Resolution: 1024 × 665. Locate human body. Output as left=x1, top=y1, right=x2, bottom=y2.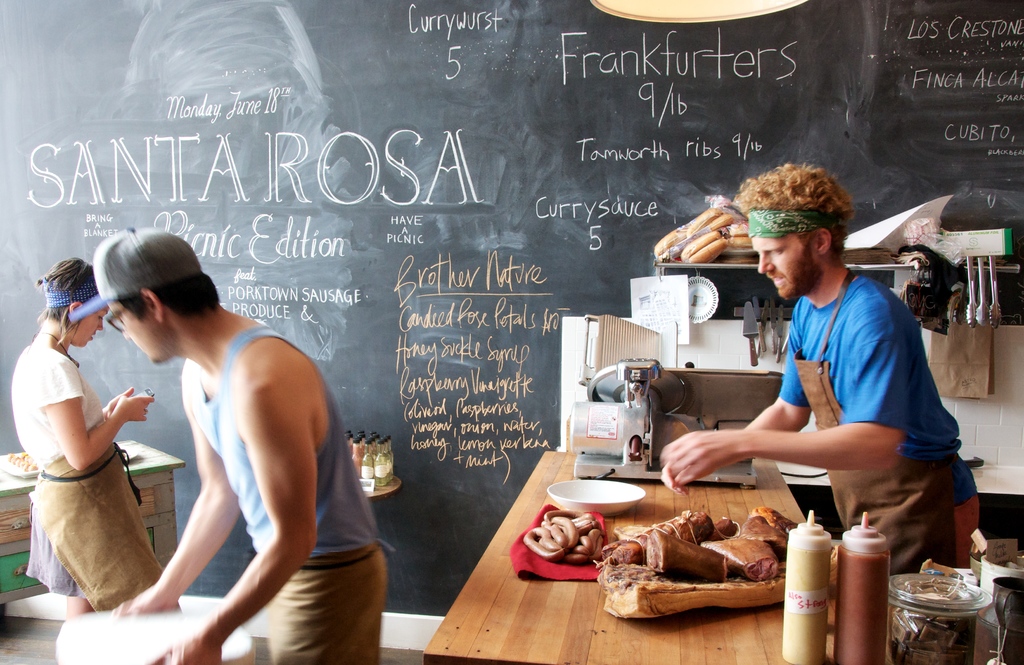
left=662, top=163, right=984, bottom=664.
